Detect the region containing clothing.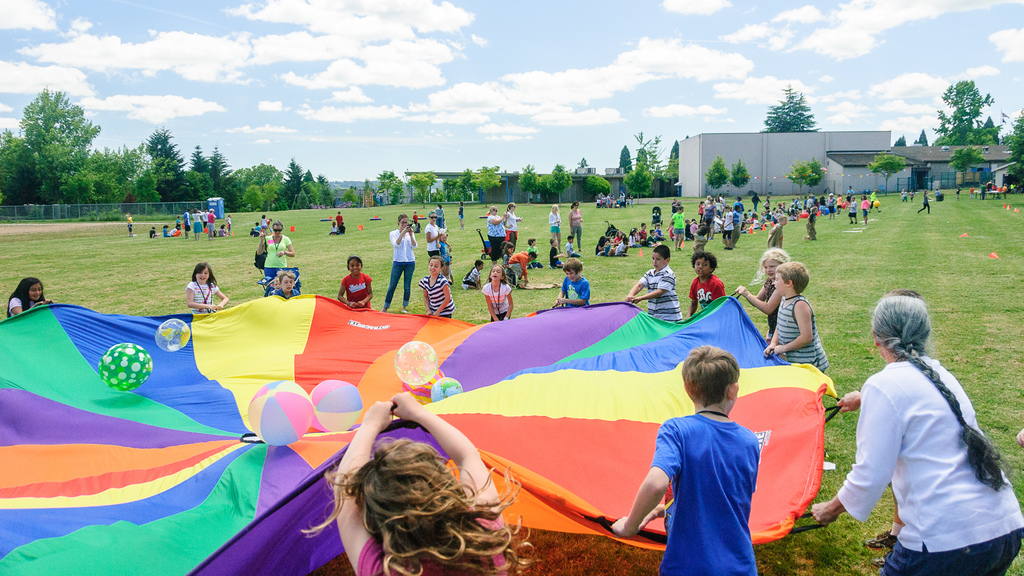
(564,241,580,259).
